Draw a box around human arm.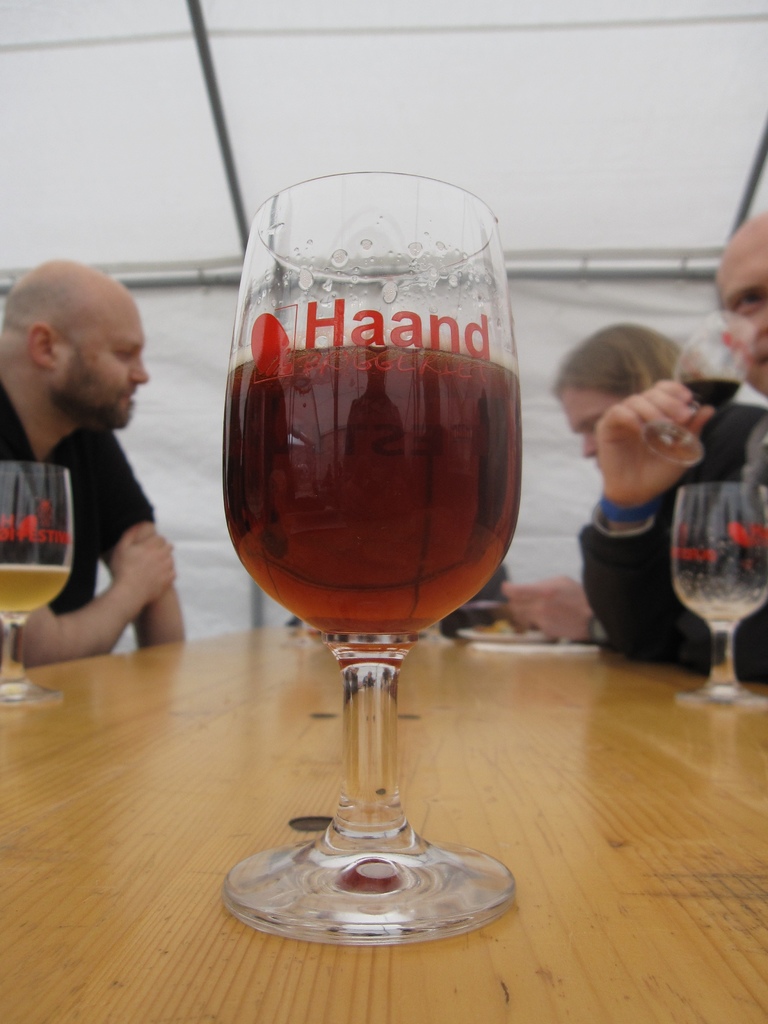
{"x1": 573, "y1": 376, "x2": 710, "y2": 676}.
